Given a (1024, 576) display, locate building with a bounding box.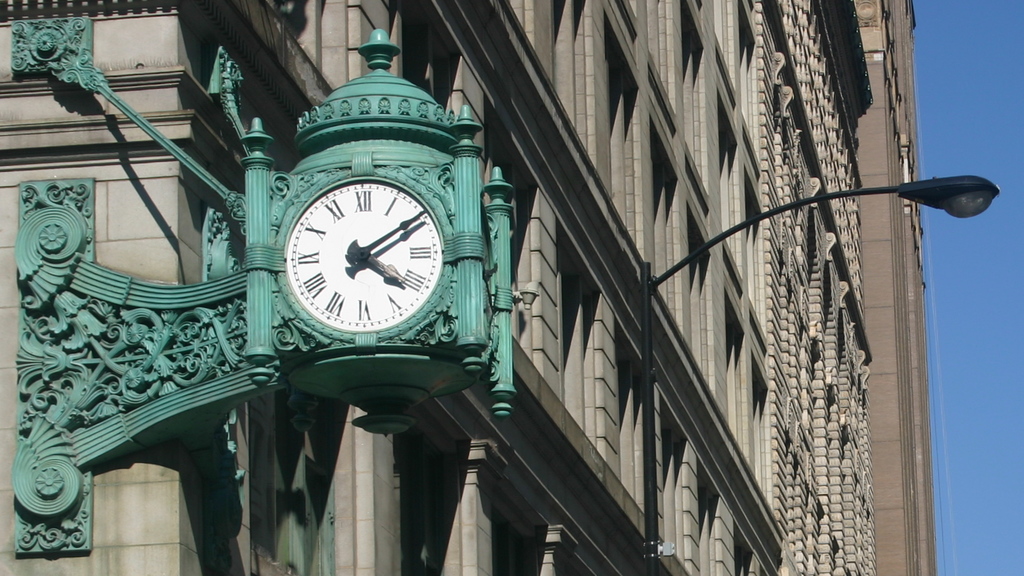
Located: bbox(0, 0, 870, 575).
